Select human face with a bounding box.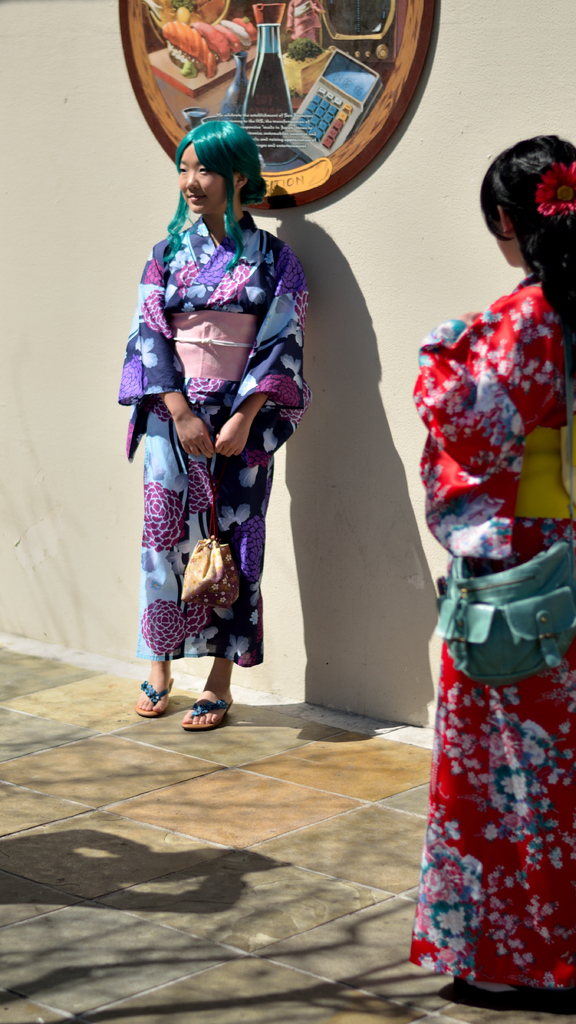
(x1=181, y1=161, x2=226, y2=214).
